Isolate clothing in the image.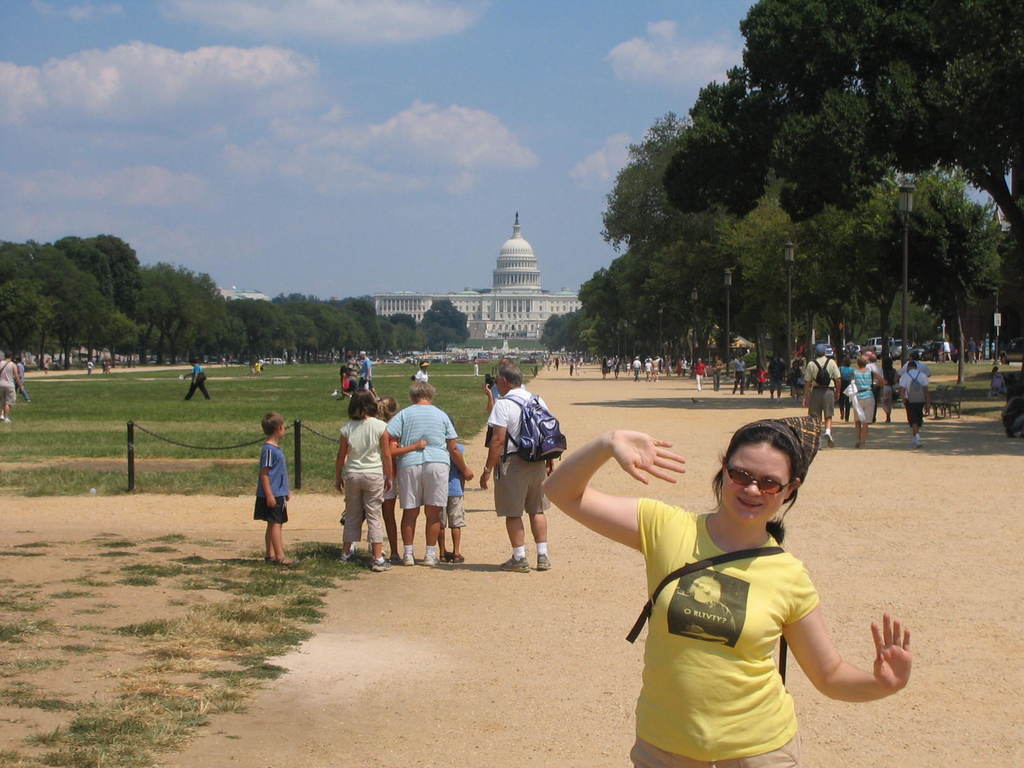
Isolated region: <bbox>480, 394, 551, 516</bbox>.
